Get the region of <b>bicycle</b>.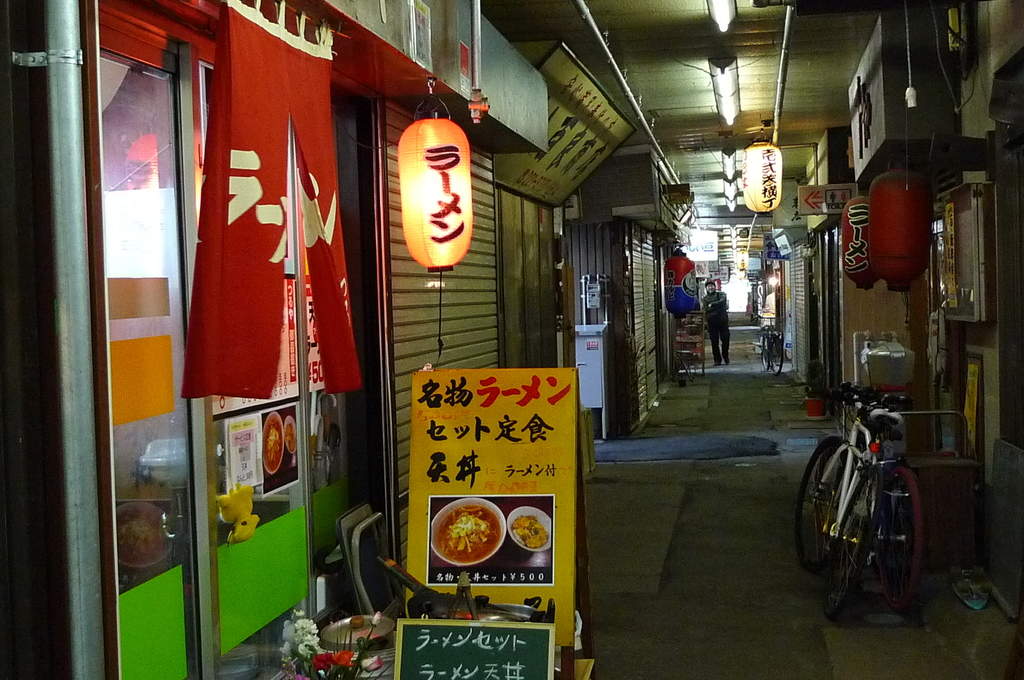
[757, 321, 792, 374].
